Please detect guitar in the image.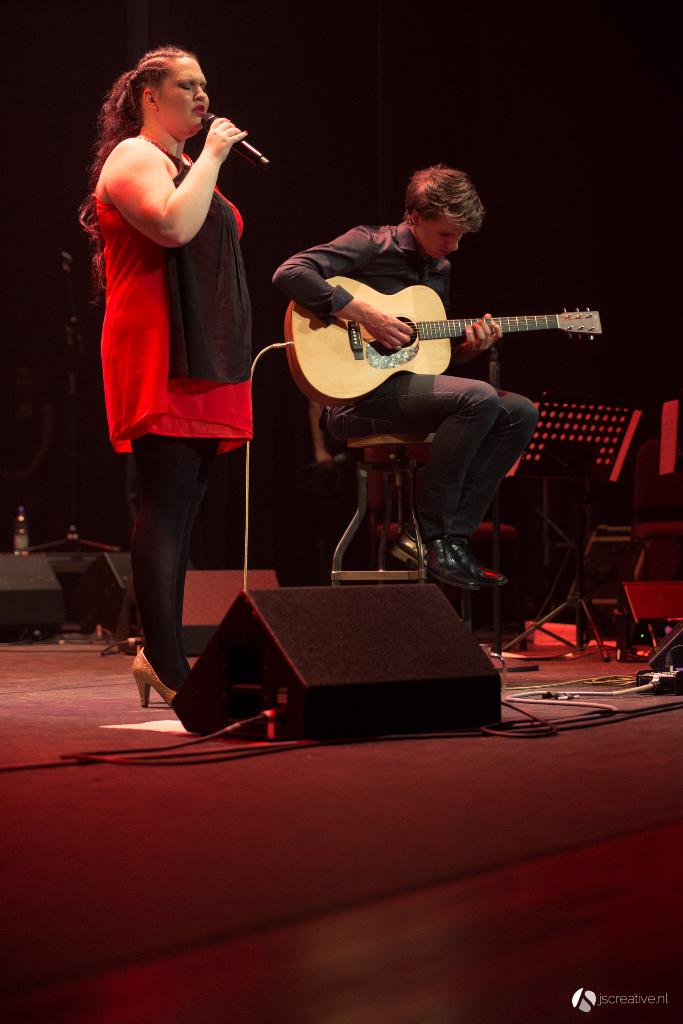
region(268, 269, 605, 399).
